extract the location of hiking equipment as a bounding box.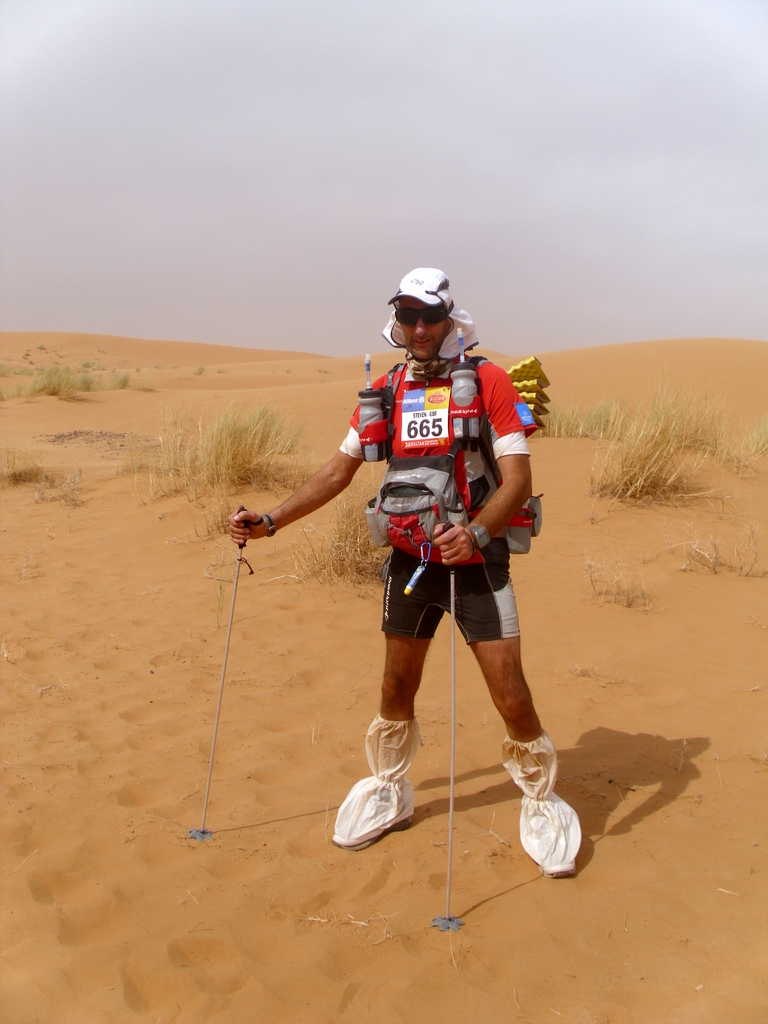
Rect(396, 561, 475, 941).
